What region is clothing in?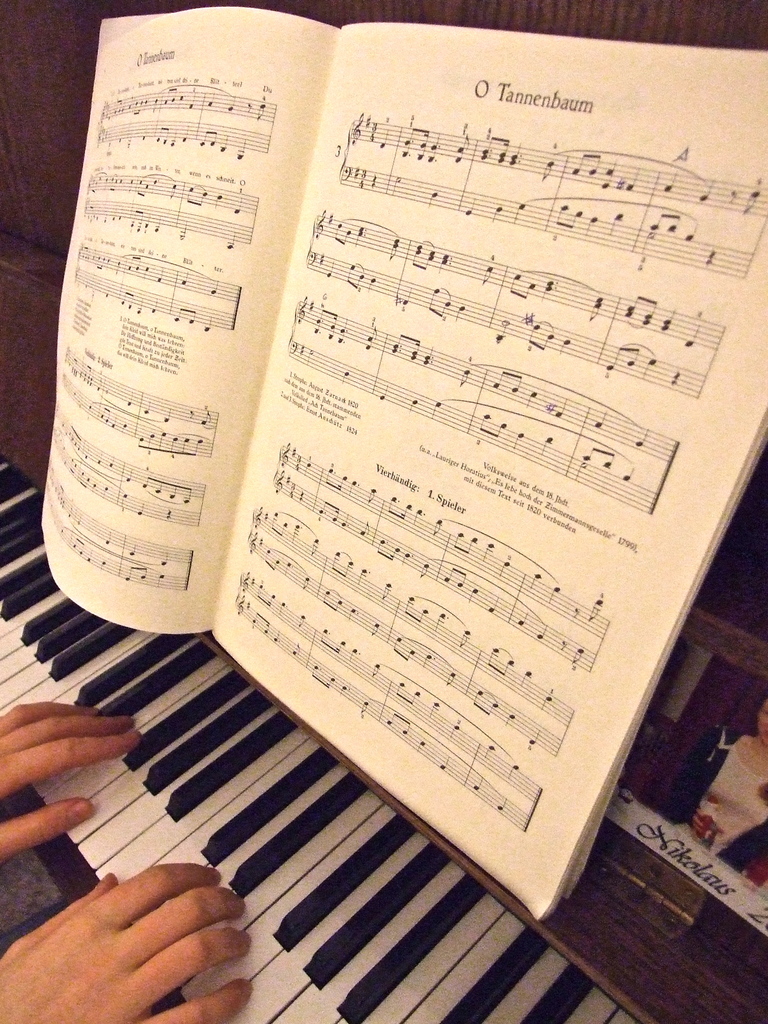
654 730 767 879.
